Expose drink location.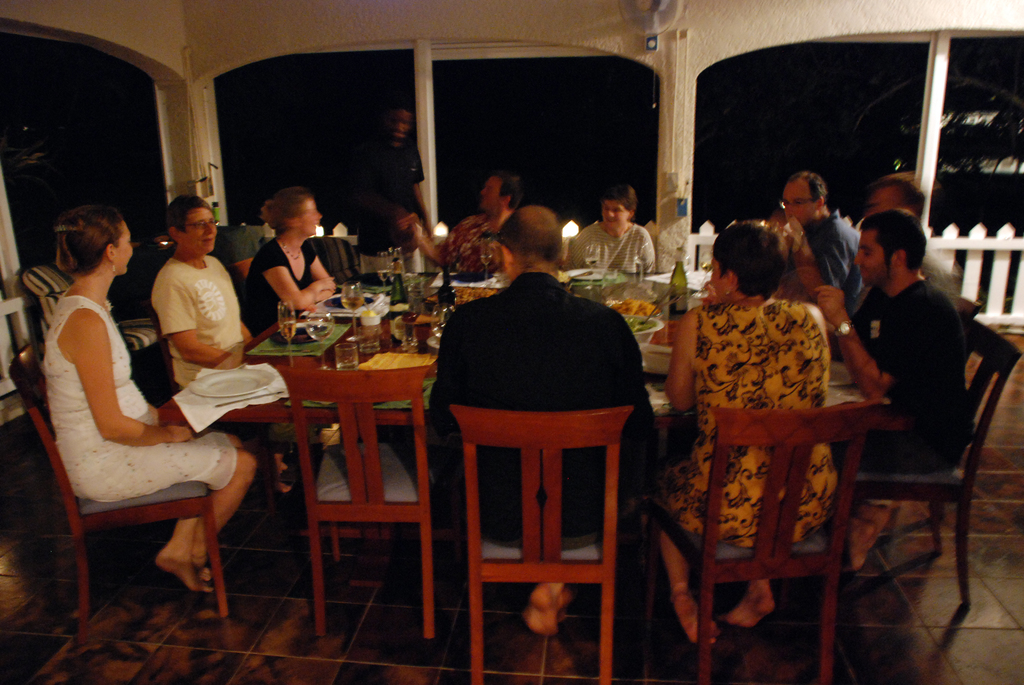
Exposed at x1=340, y1=280, x2=359, y2=342.
